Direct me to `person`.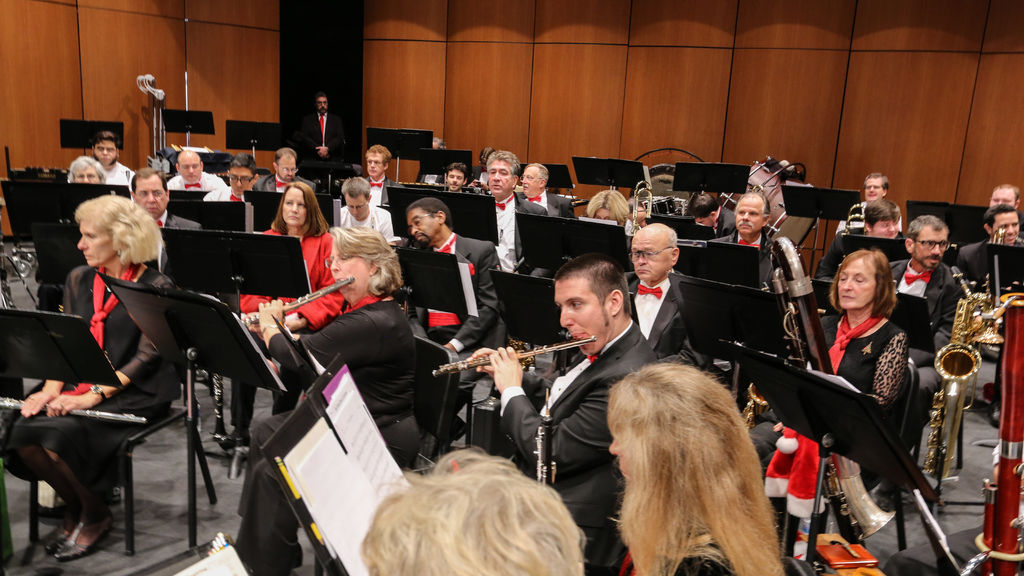
Direction: 220,177,339,341.
